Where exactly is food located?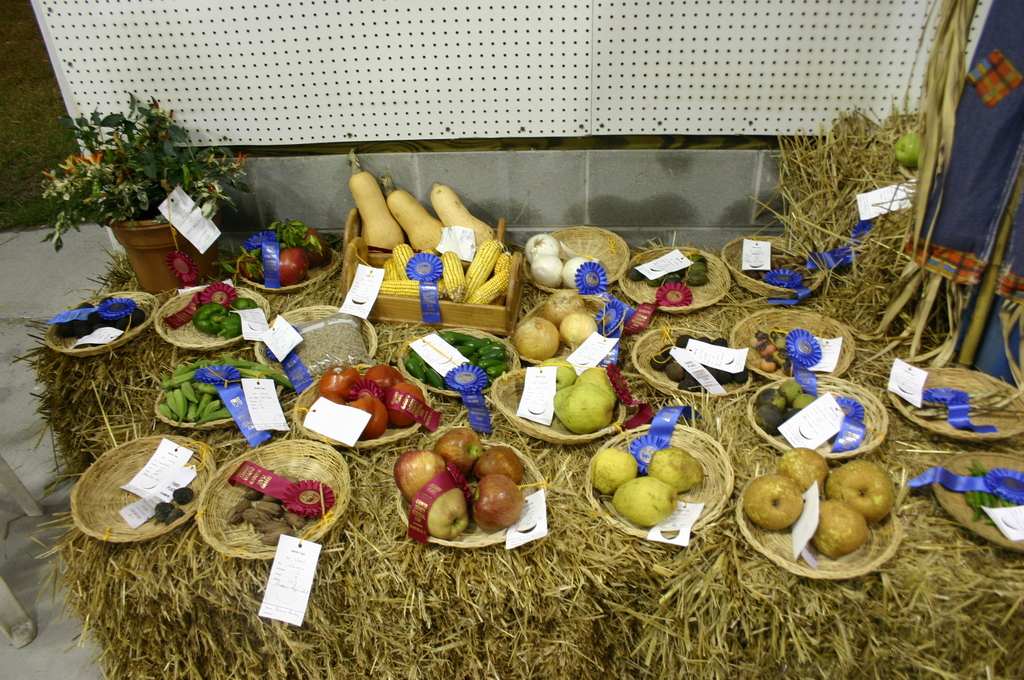
Its bounding box is BBox(511, 287, 598, 360).
